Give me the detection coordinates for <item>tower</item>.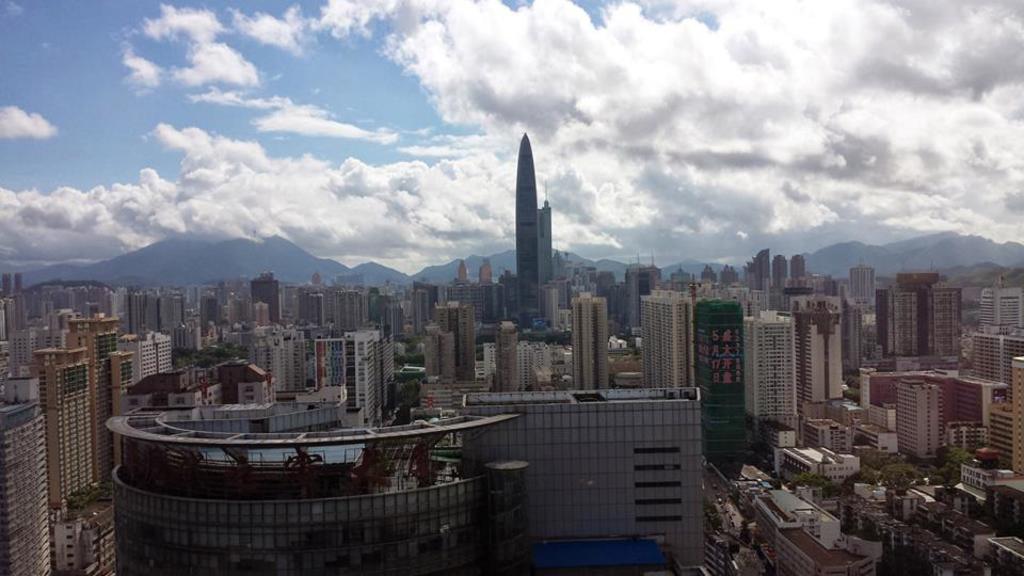
{"left": 514, "top": 137, "right": 540, "bottom": 327}.
